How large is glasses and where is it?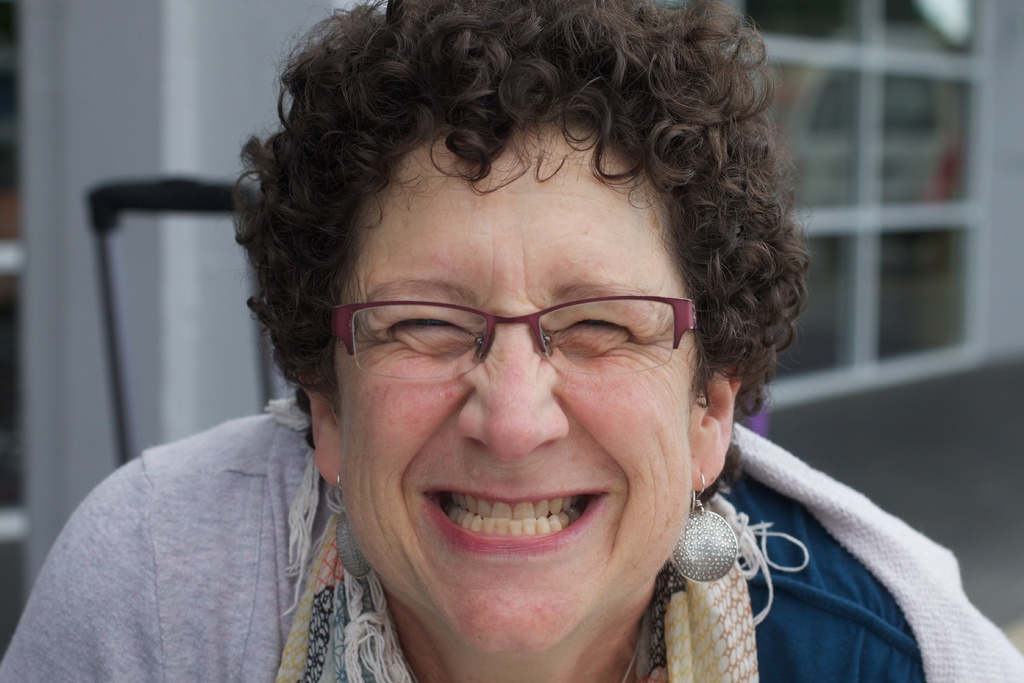
Bounding box: 326, 293, 703, 377.
